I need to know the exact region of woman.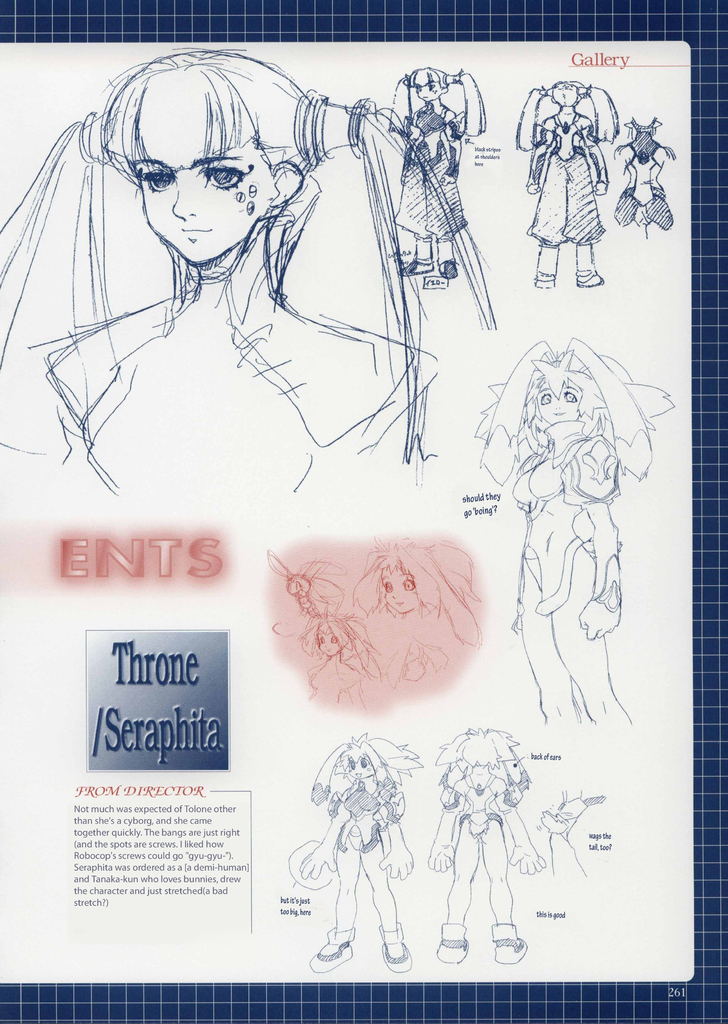
Region: detection(421, 726, 550, 966).
